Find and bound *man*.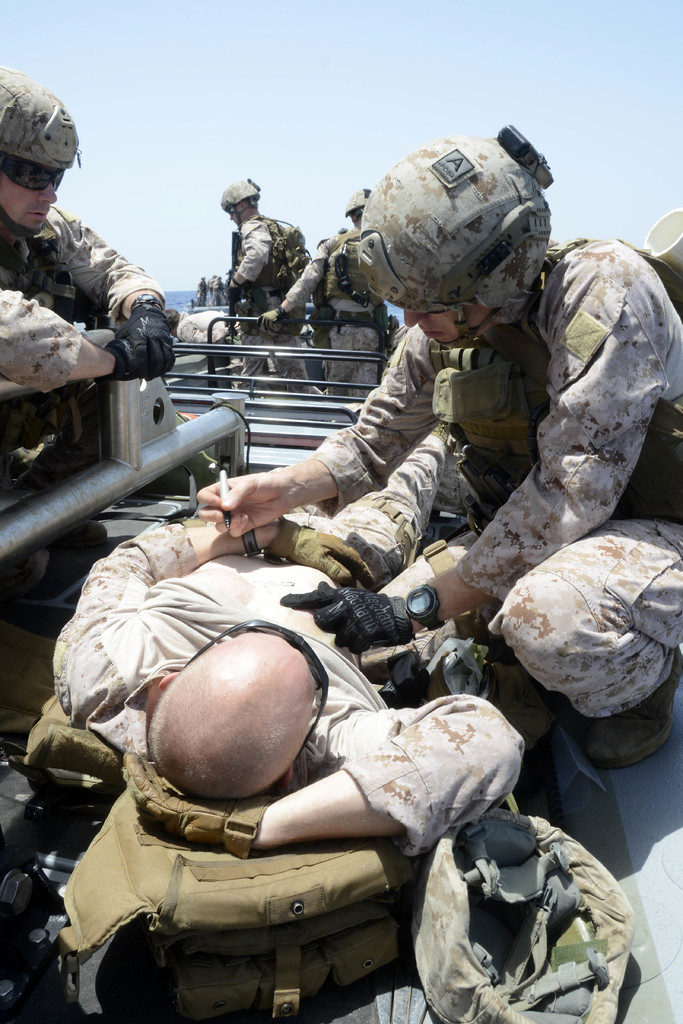
Bound: <bbox>195, 120, 682, 769</bbox>.
